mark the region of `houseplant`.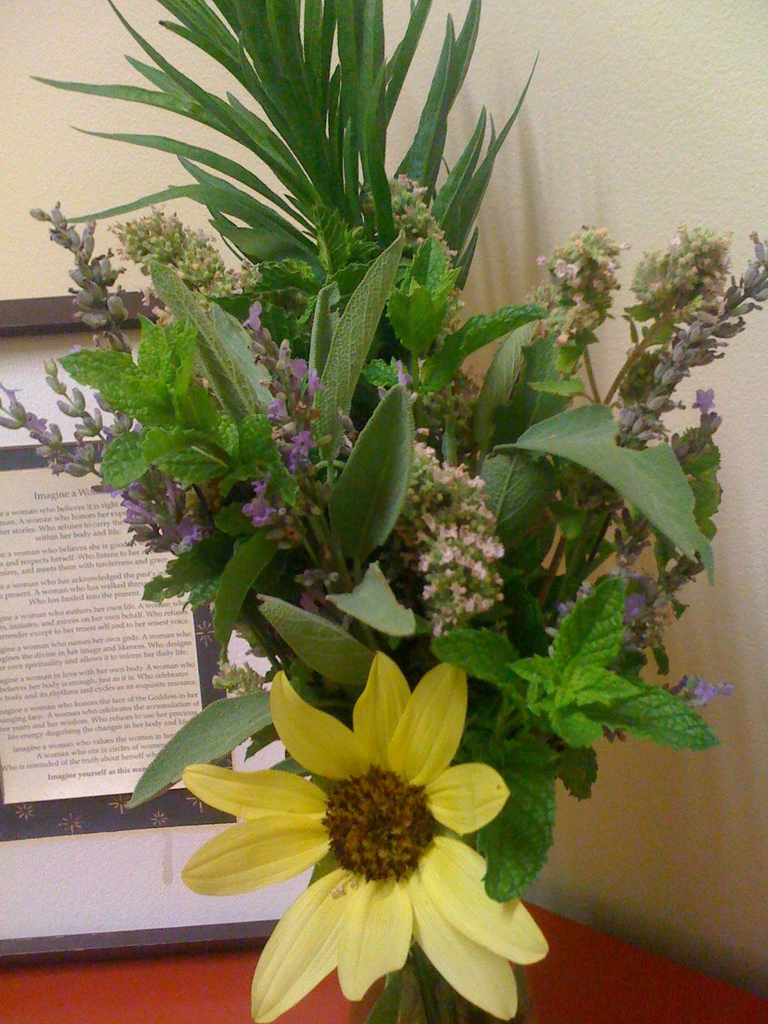
Region: [left=0, top=0, right=767, bottom=1023].
